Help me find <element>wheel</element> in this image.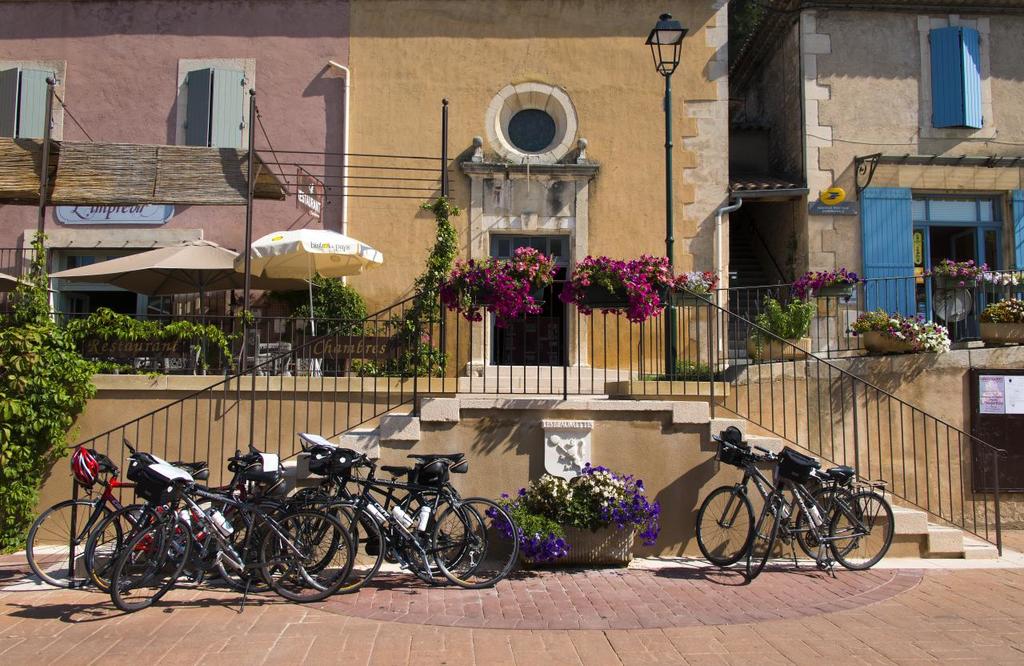
Found it: (x1=802, y1=491, x2=858, y2=560).
